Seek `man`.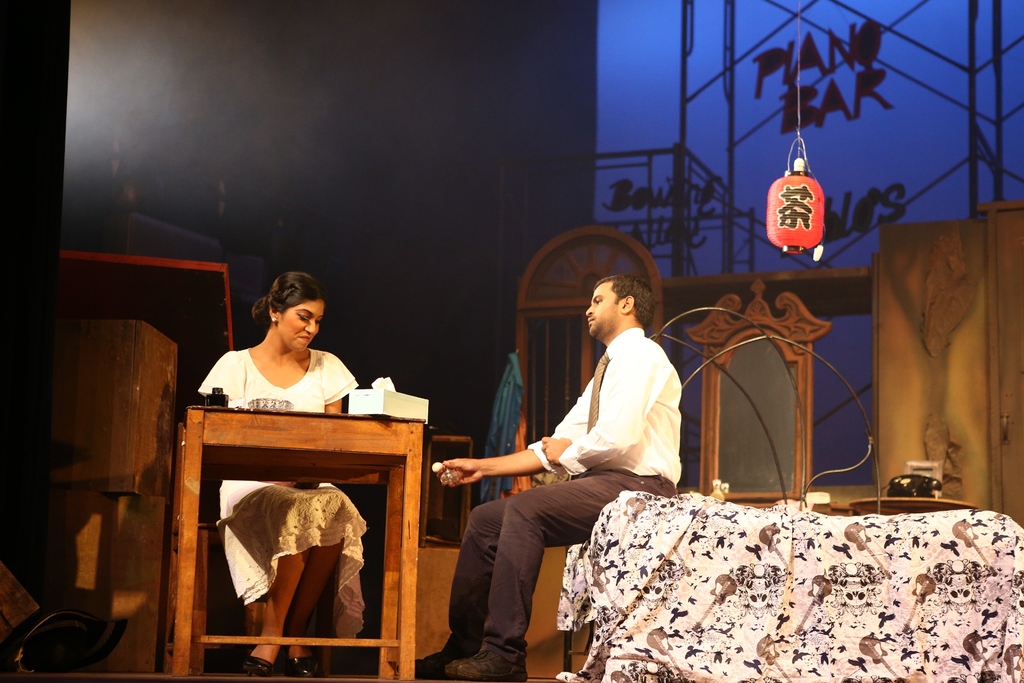
box=[419, 293, 673, 659].
